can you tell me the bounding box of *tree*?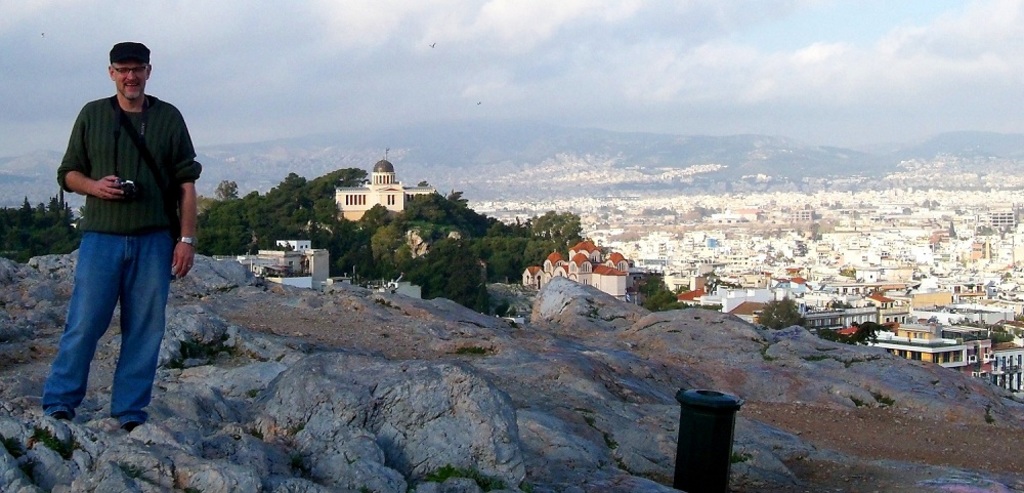
(819, 317, 882, 342).
